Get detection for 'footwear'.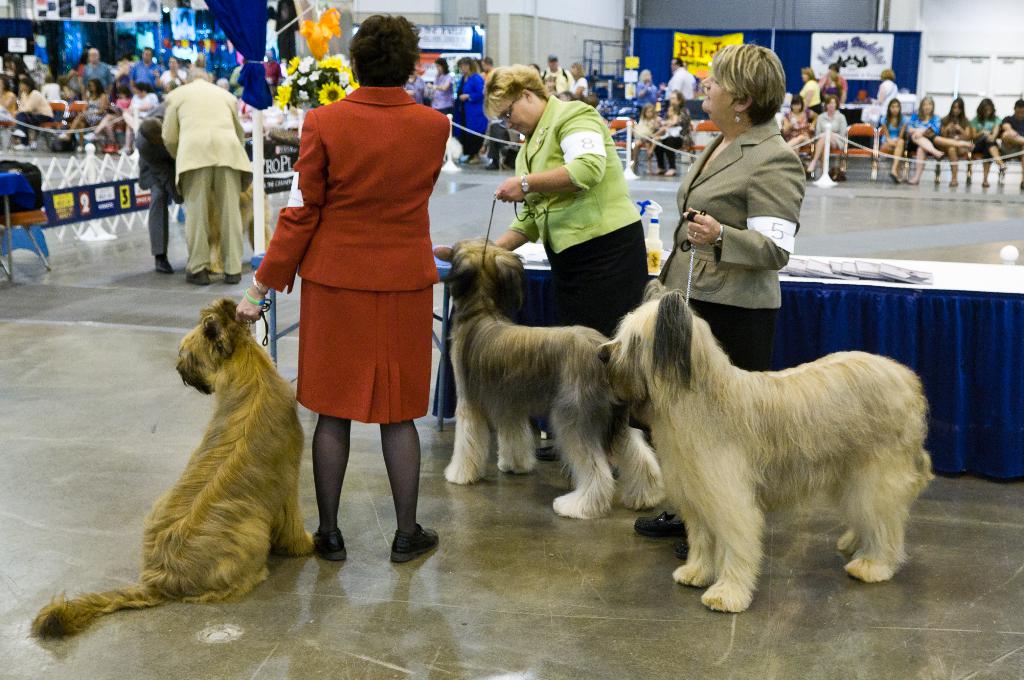
Detection: (902,179,918,186).
